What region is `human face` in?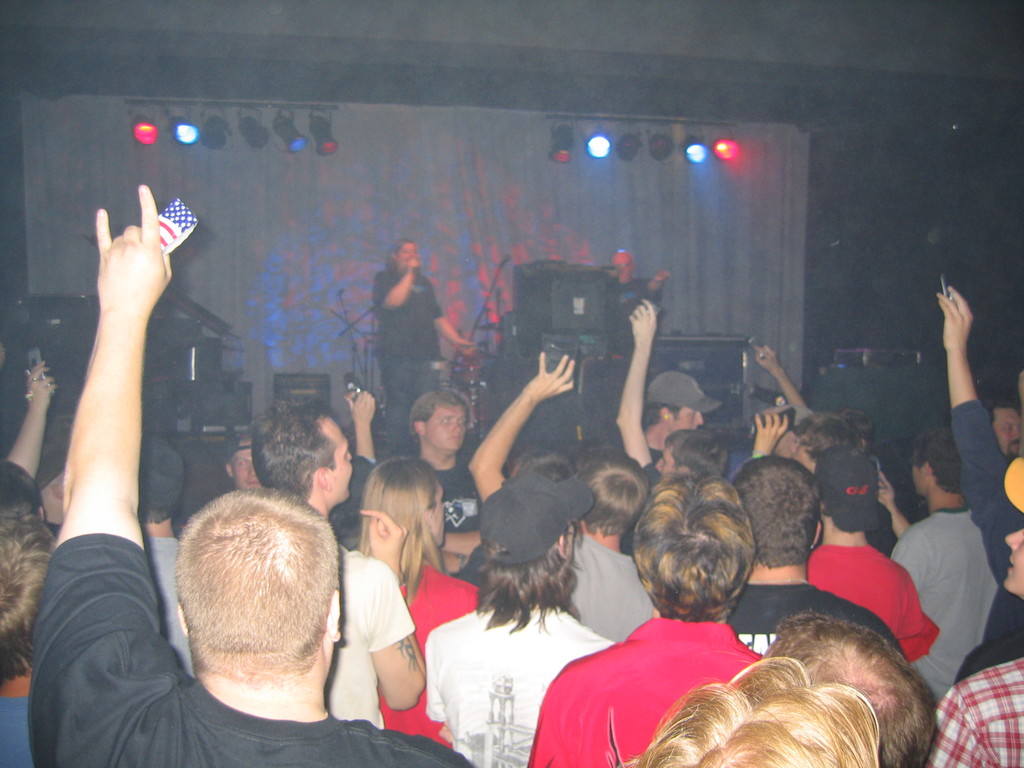
rect(1004, 528, 1023, 601).
